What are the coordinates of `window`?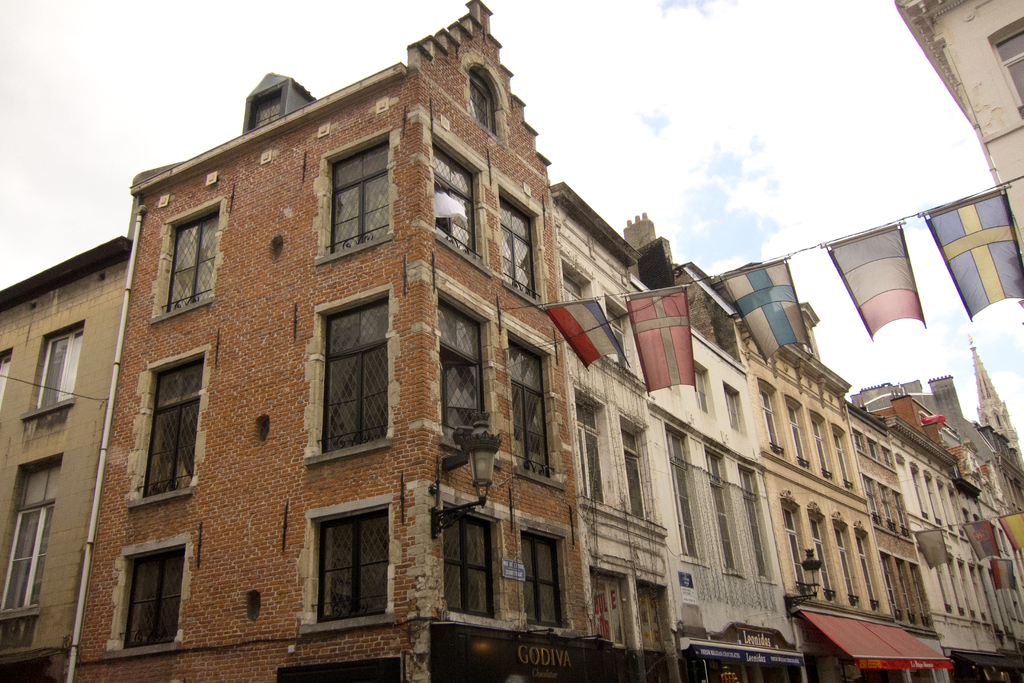
[805,518,833,600].
